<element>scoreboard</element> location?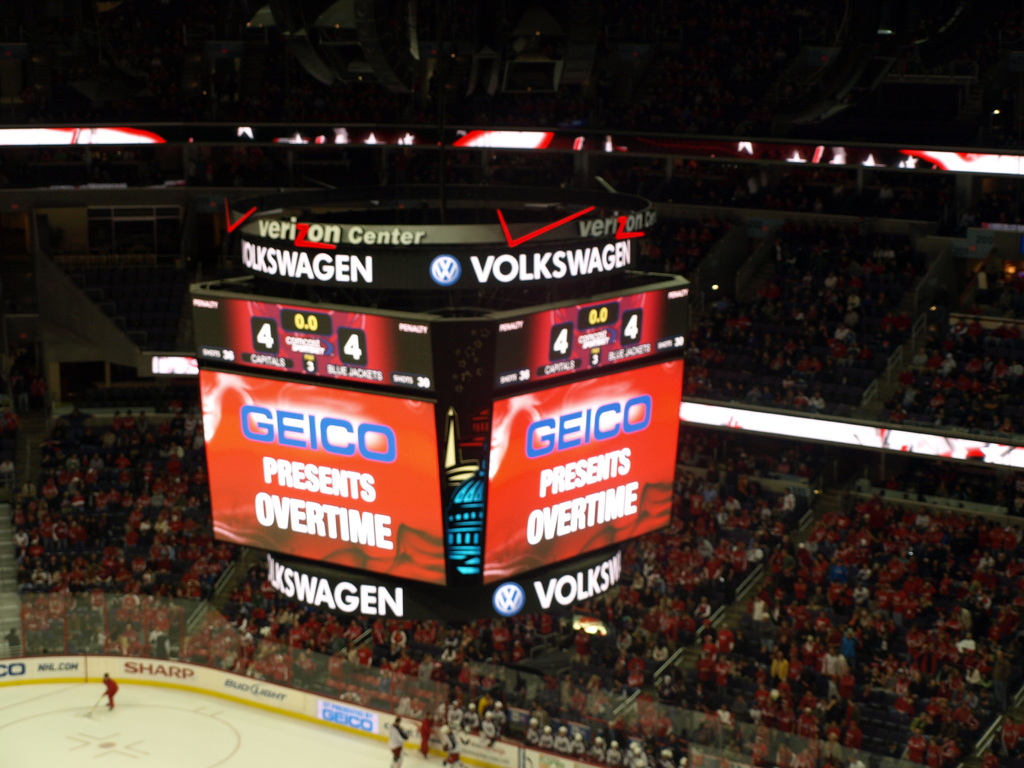
[left=216, top=198, right=681, bottom=659]
